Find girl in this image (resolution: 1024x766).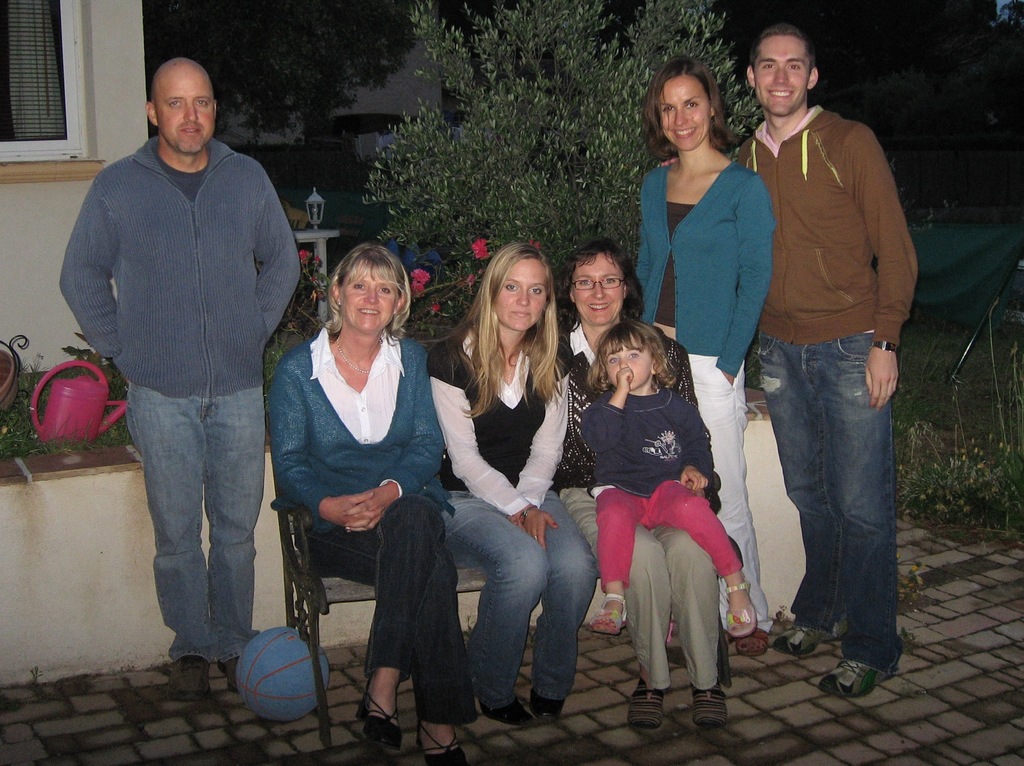
bbox=(582, 316, 756, 639).
